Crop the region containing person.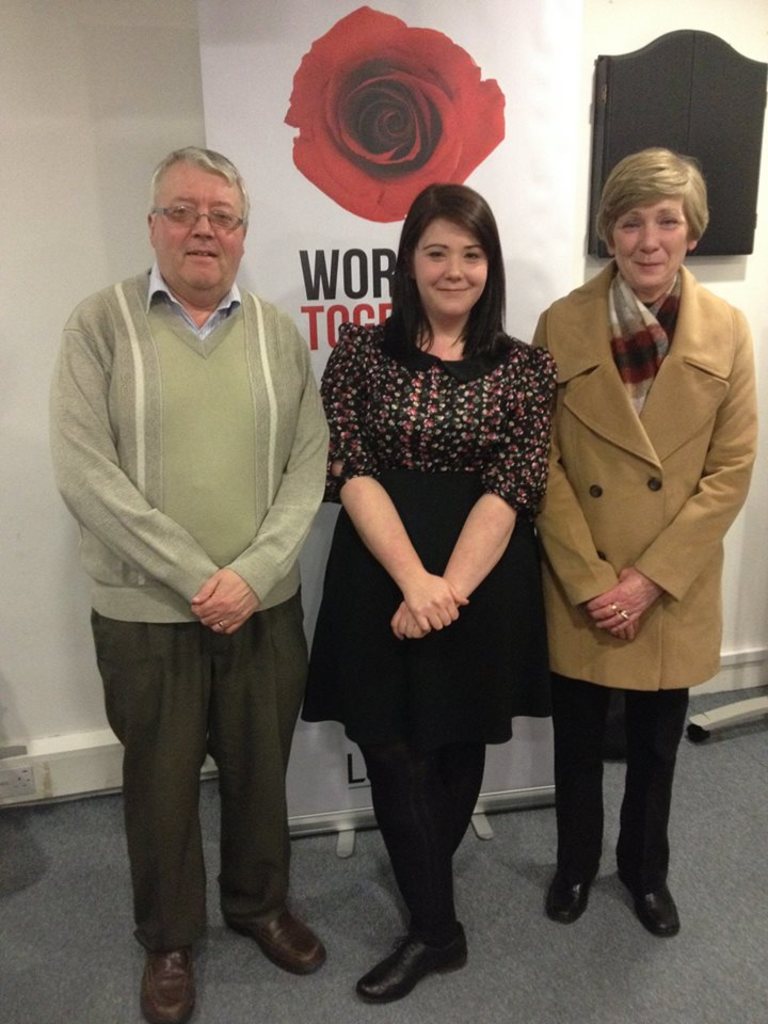
Crop region: box(47, 147, 335, 1023).
